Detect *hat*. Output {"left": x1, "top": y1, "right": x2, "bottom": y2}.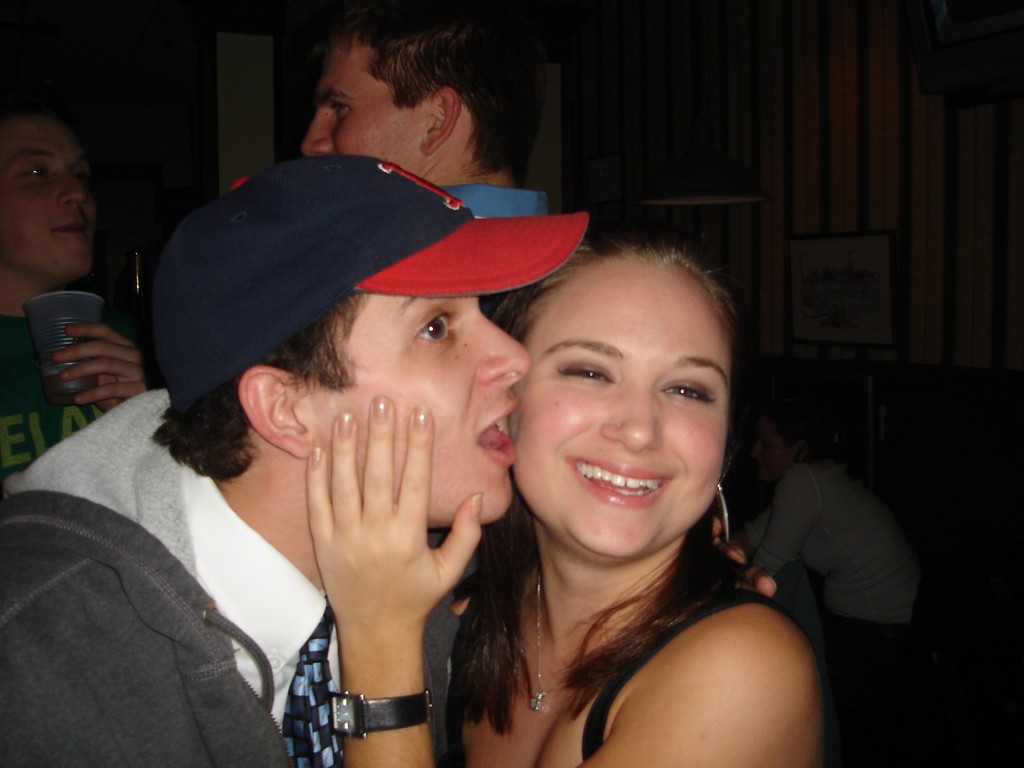
{"left": 153, "top": 155, "right": 593, "bottom": 417}.
